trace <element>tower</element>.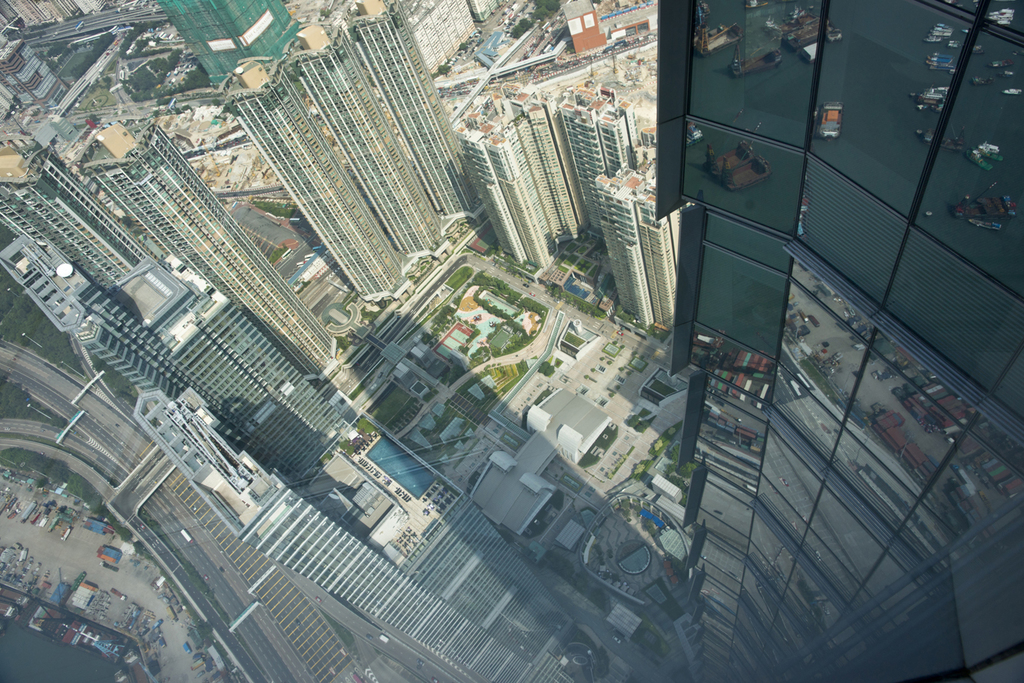
Traced to <bbox>239, 62, 400, 301</bbox>.
